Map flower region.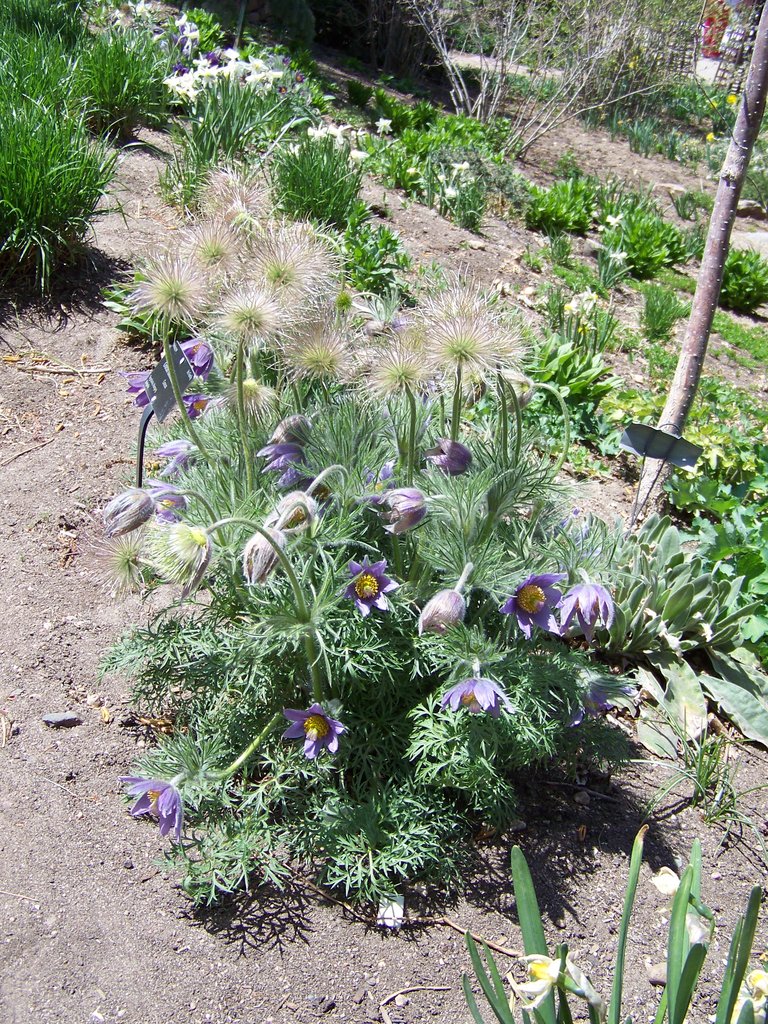
Mapped to <region>180, 335, 216, 371</region>.
